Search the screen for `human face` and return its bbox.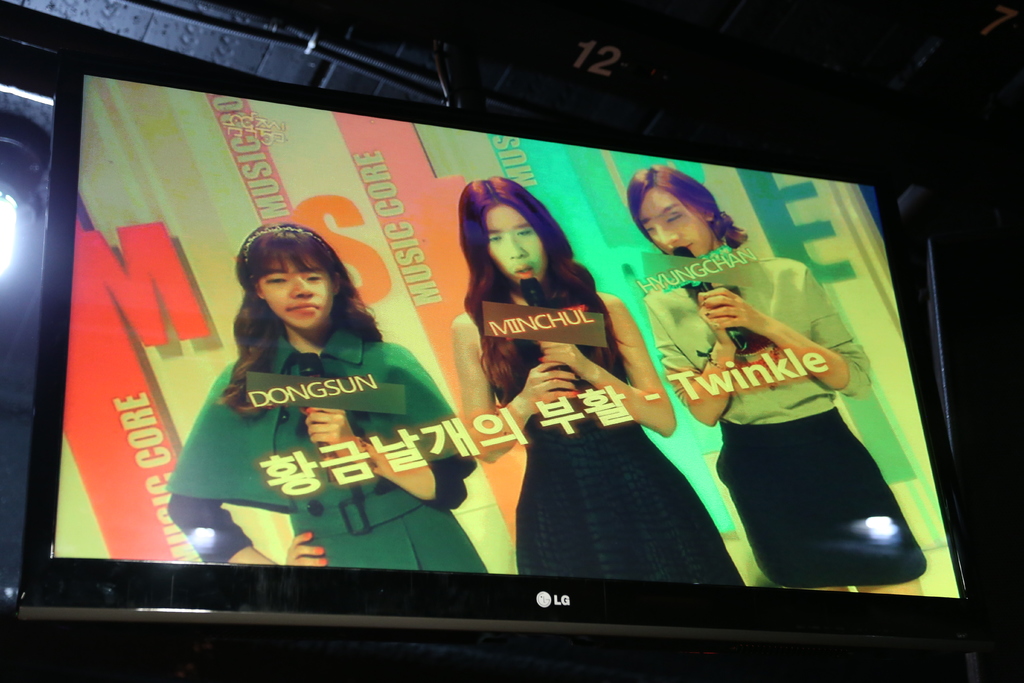
Found: <region>488, 204, 545, 283</region>.
